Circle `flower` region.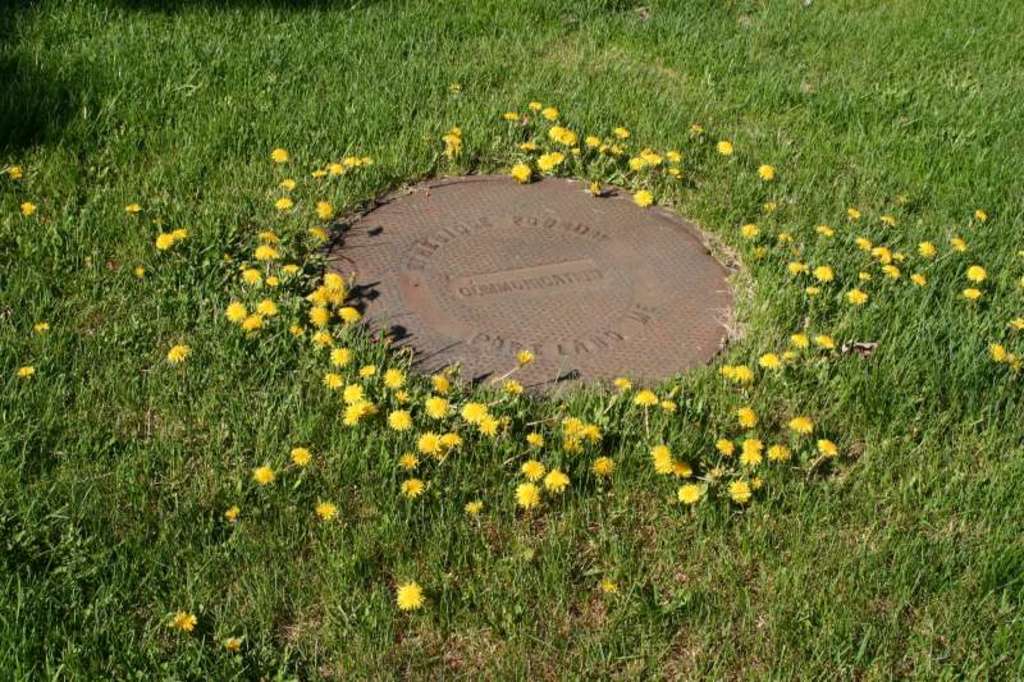
Region: box=[854, 237, 873, 252].
